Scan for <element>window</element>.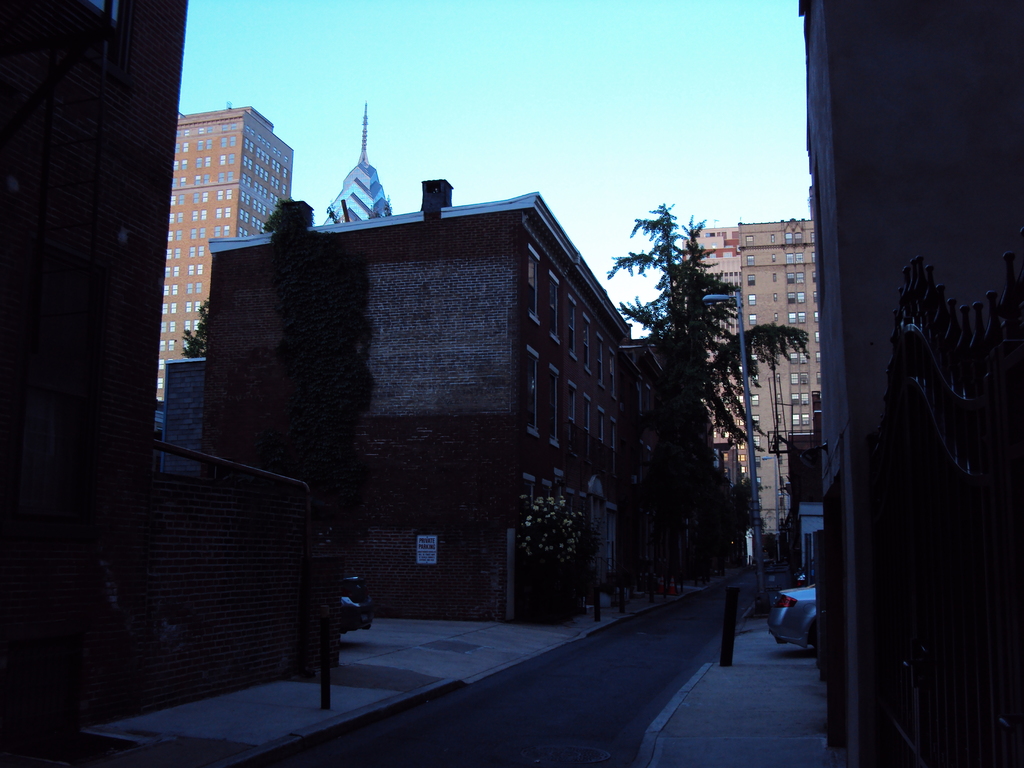
Scan result: detection(751, 393, 759, 404).
